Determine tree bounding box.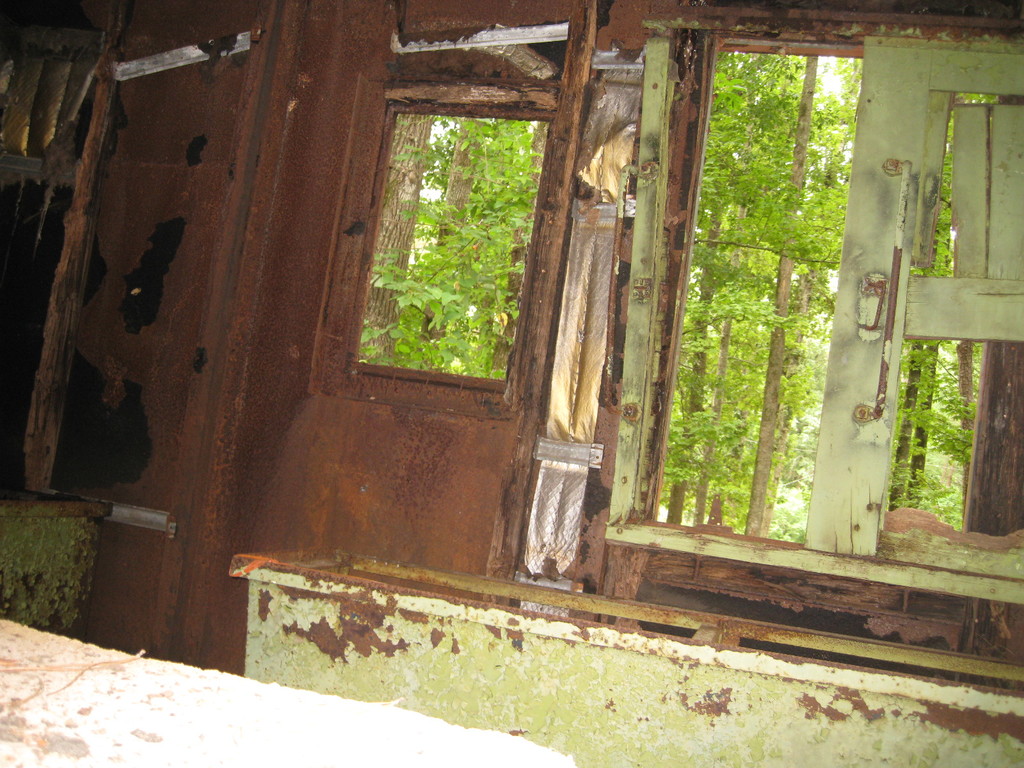
Determined: (0,516,98,651).
